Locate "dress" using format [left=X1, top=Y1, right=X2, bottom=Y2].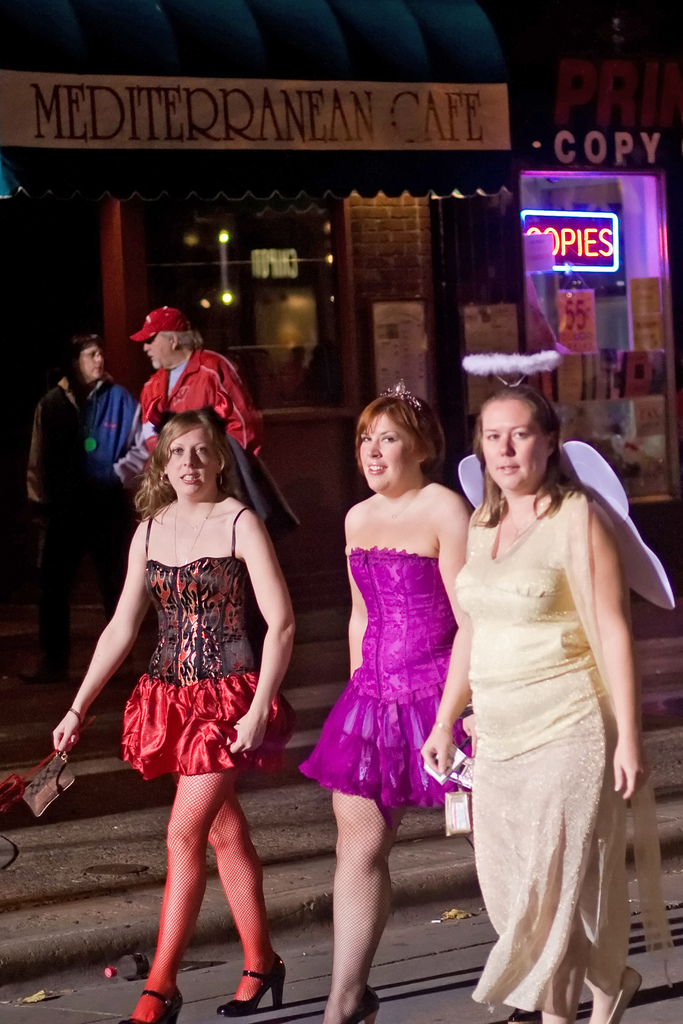
[left=312, top=484, right=477, bottom=805].
